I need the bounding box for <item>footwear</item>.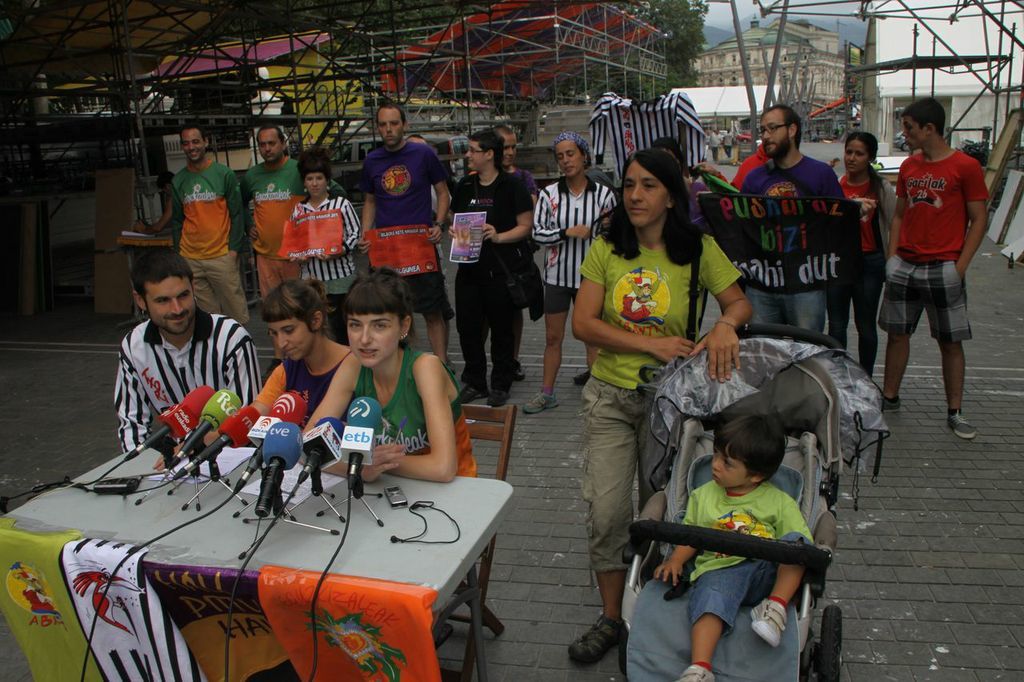
Here it is: [left=488, top=386, right=511, bottom=409].
